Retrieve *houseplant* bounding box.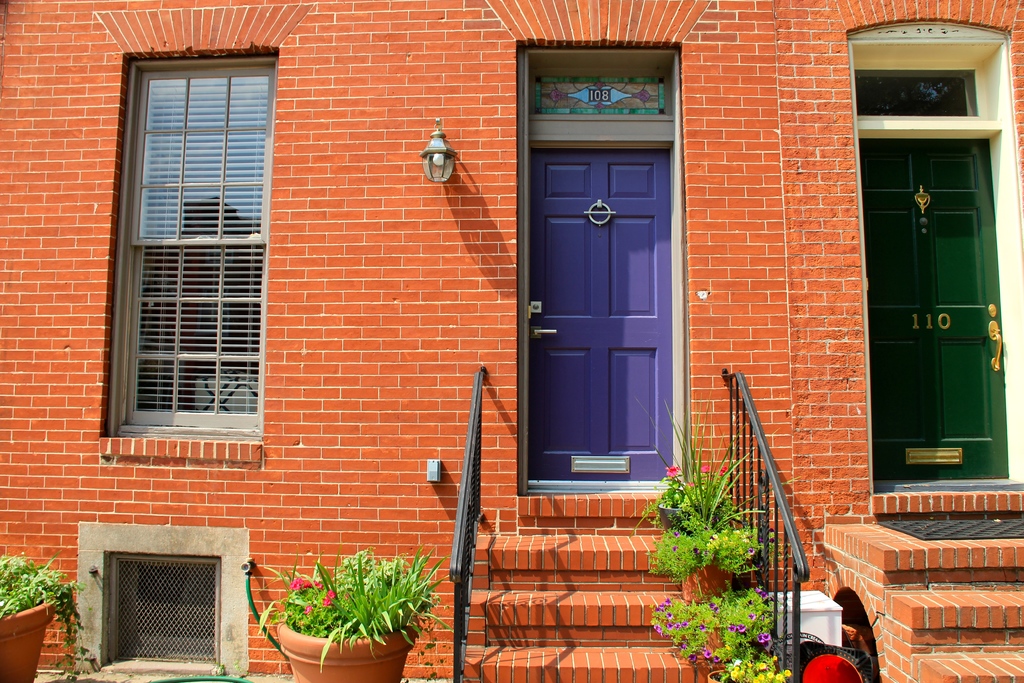
Bounding box: rect(630, 445, 767, 559).
